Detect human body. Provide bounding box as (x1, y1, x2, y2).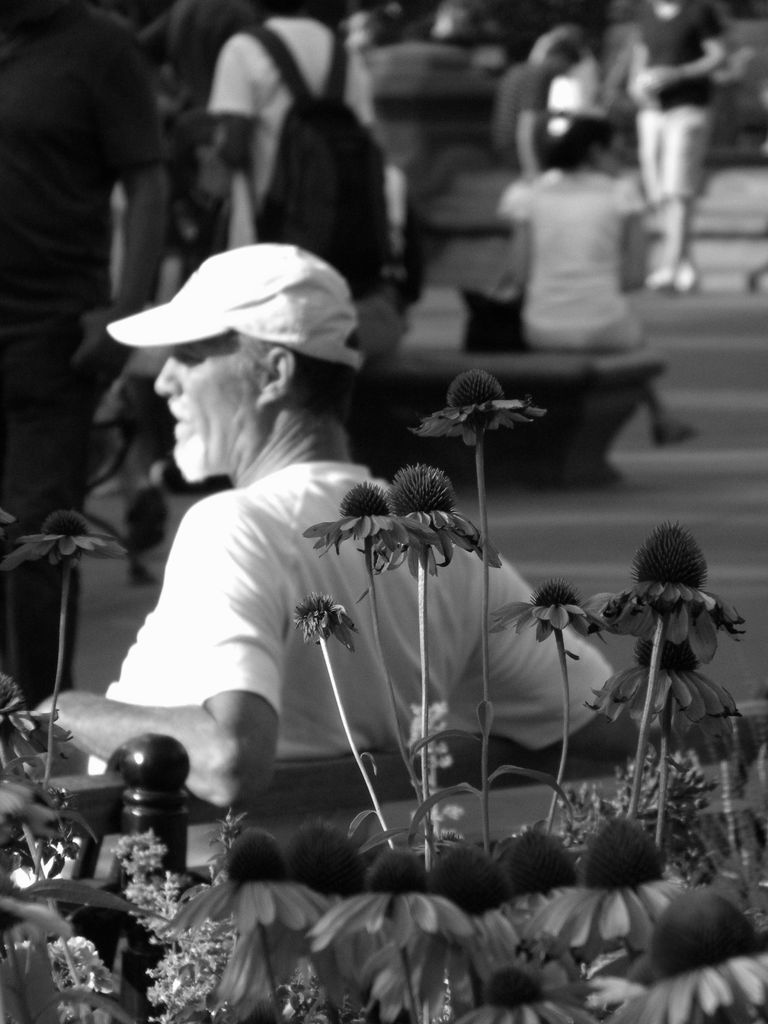
(630, 0, 728, 292).
